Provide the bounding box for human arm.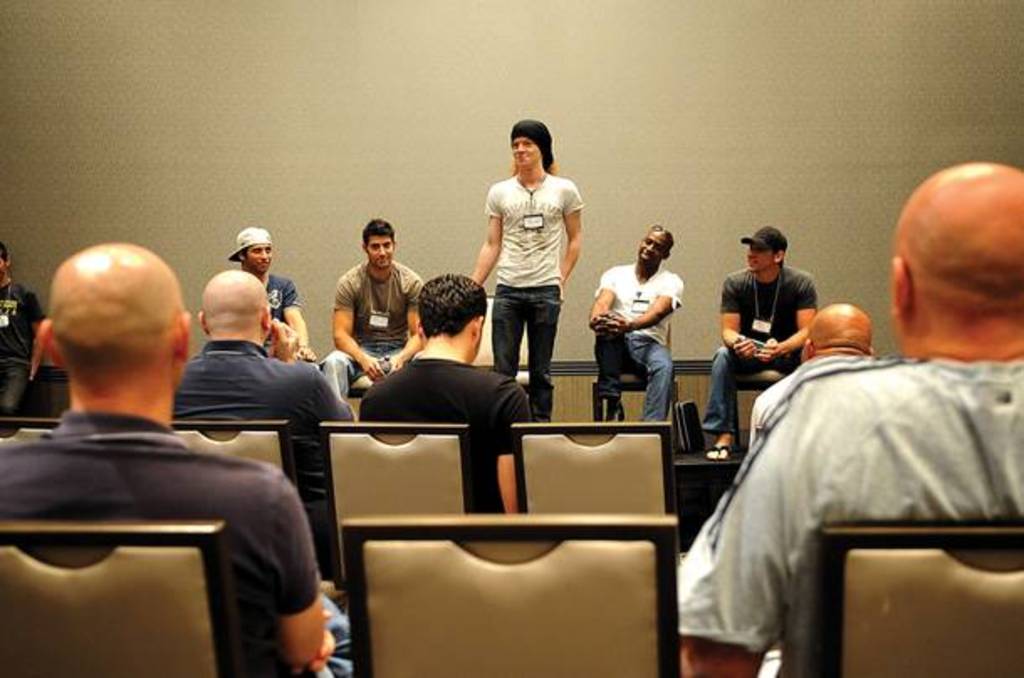
l=287, t=277, r=327, b=373.
